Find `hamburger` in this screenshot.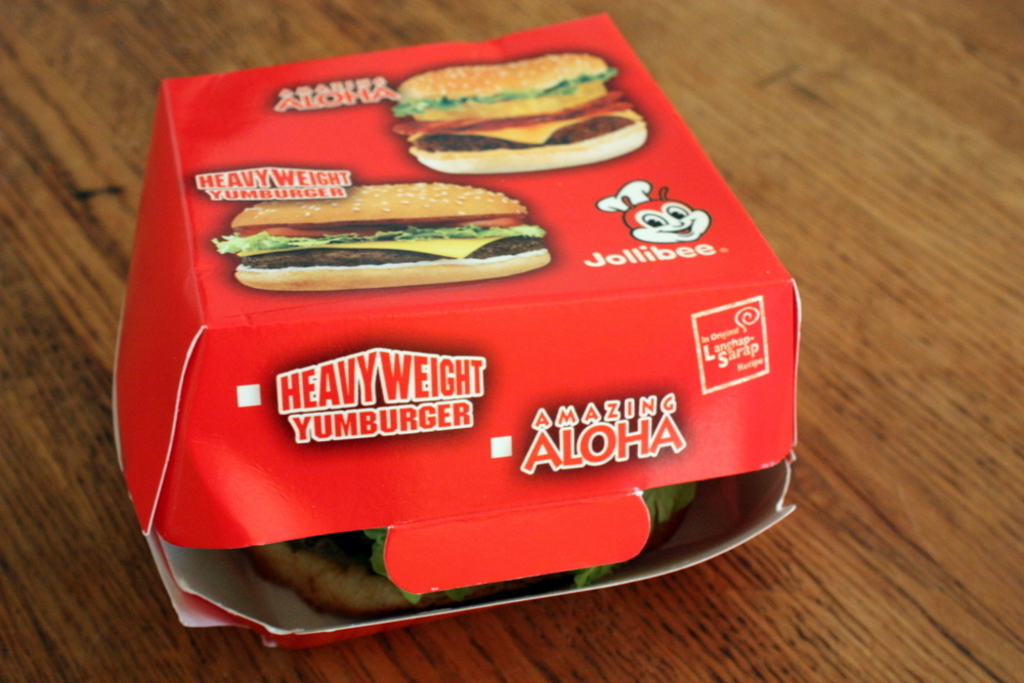
The bounding box for `hamburger` is (left=209, top=183, right=553, bottom=294).
